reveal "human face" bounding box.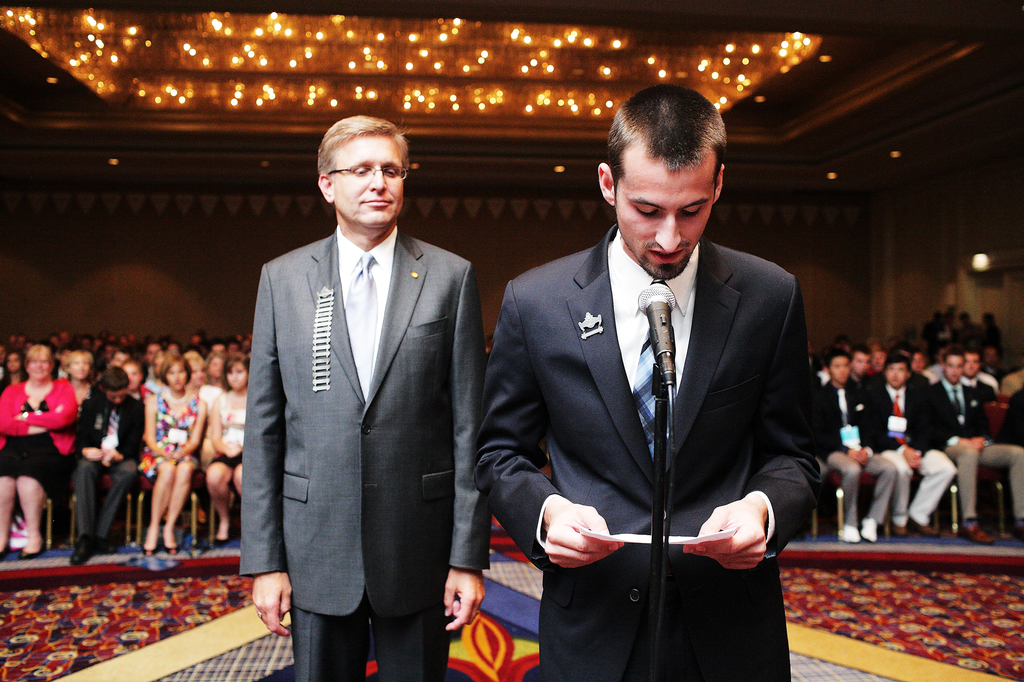
Revealed: (911, 353, 924, 372).
